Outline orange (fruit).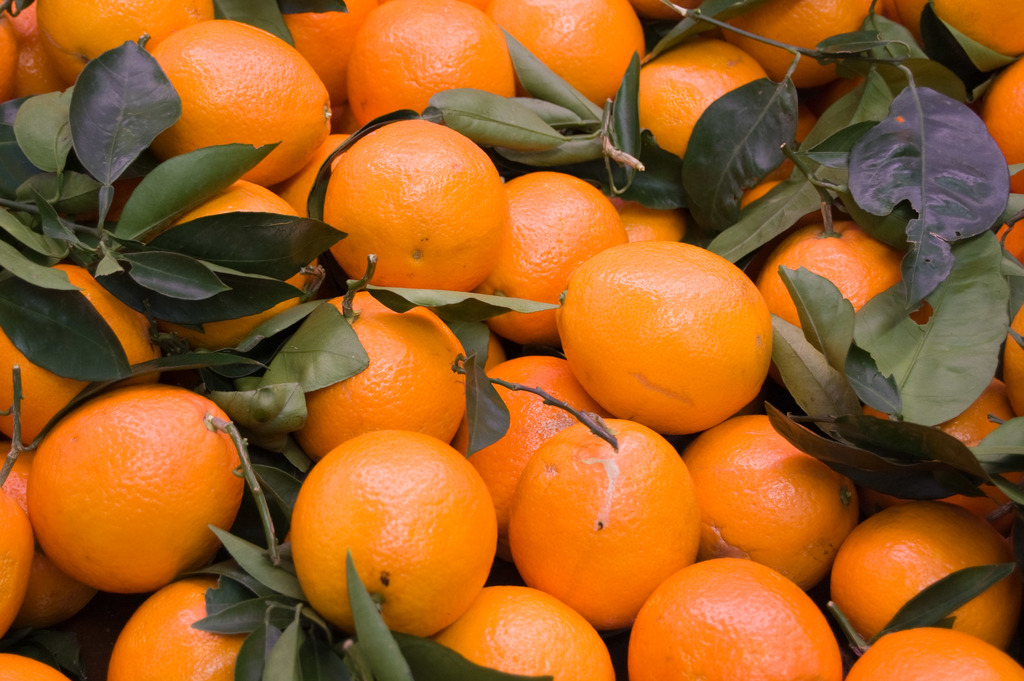
Outline: pyautogui.locateOnScreen(645, 42, 759, 165).
